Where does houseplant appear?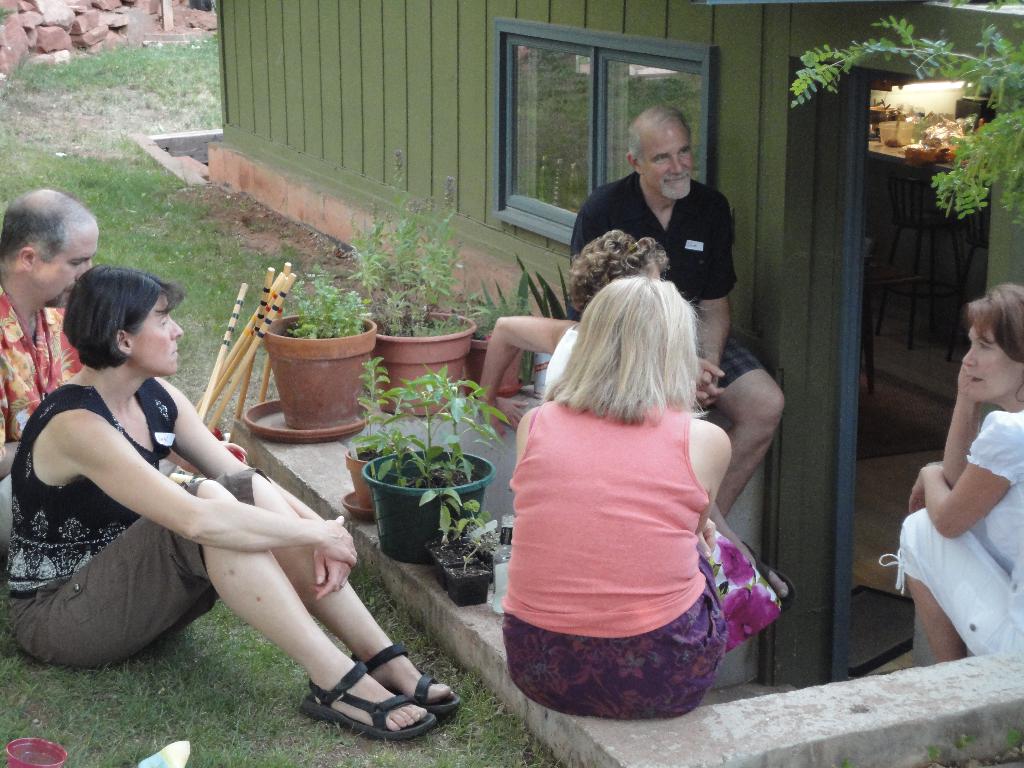
Appears at locate(252, 260, 377, 450).
